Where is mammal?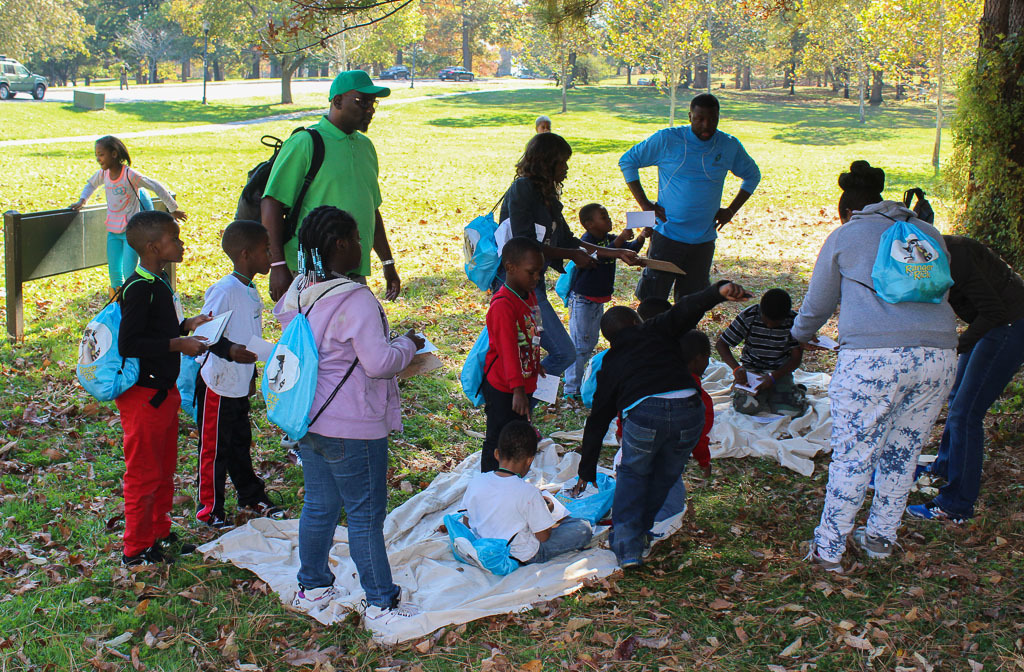
Rect(573, 275, 753, 575).
